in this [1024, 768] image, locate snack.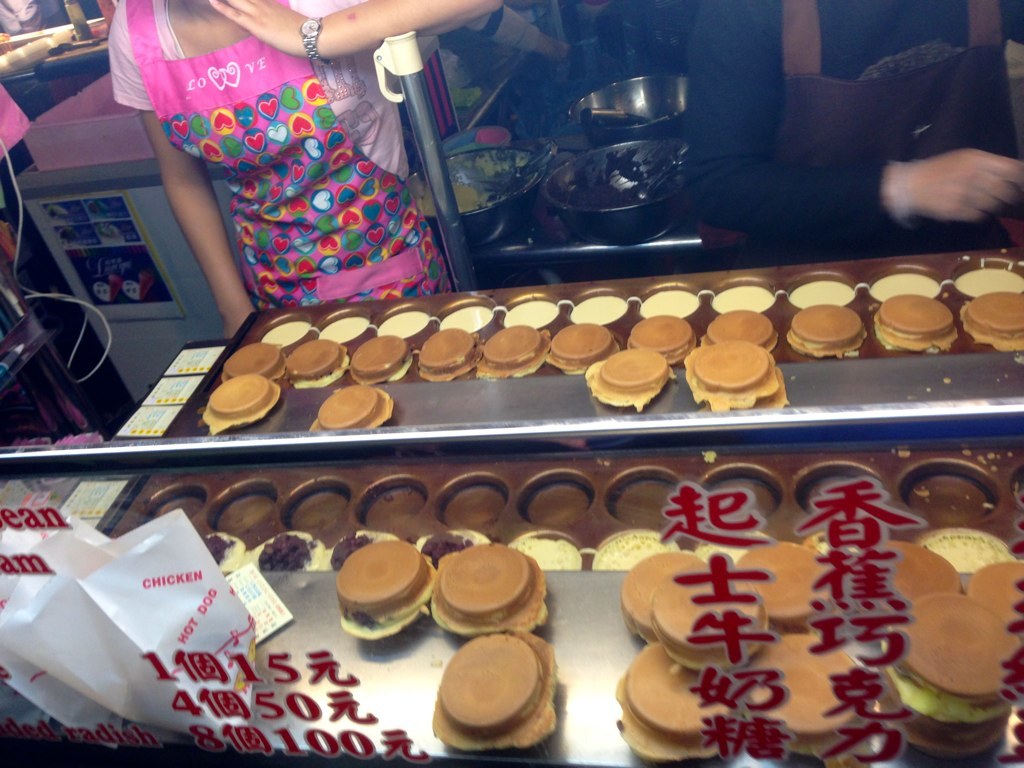
Bounding box: locate(311, 381, 385, 428).
